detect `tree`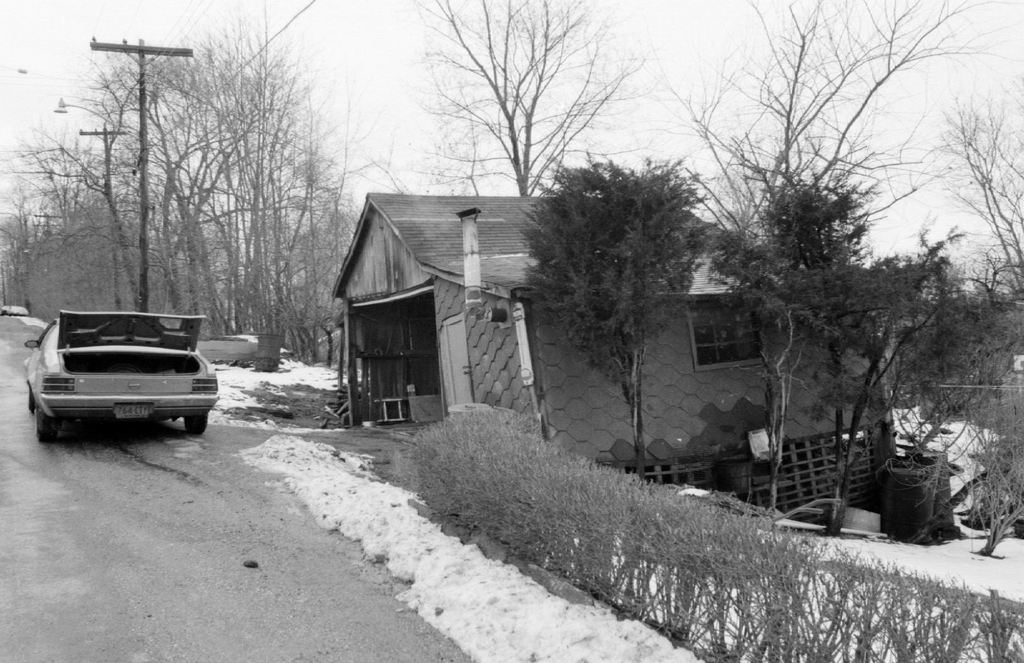
bbox=[415, 0, 662, 199]
